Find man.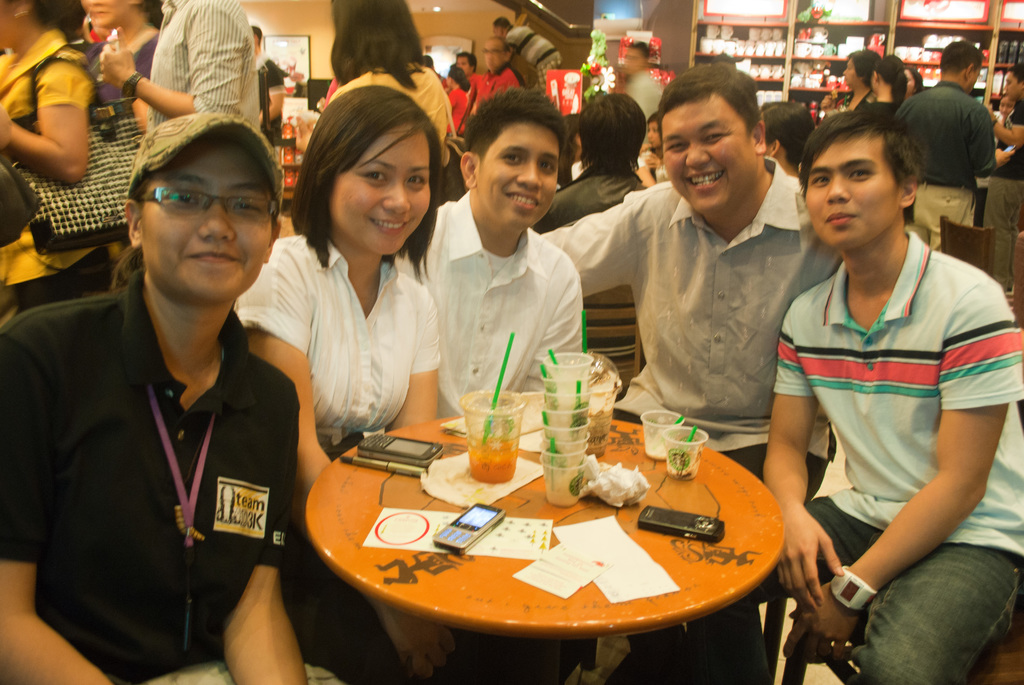
detection(98, 0, 262, 134).
